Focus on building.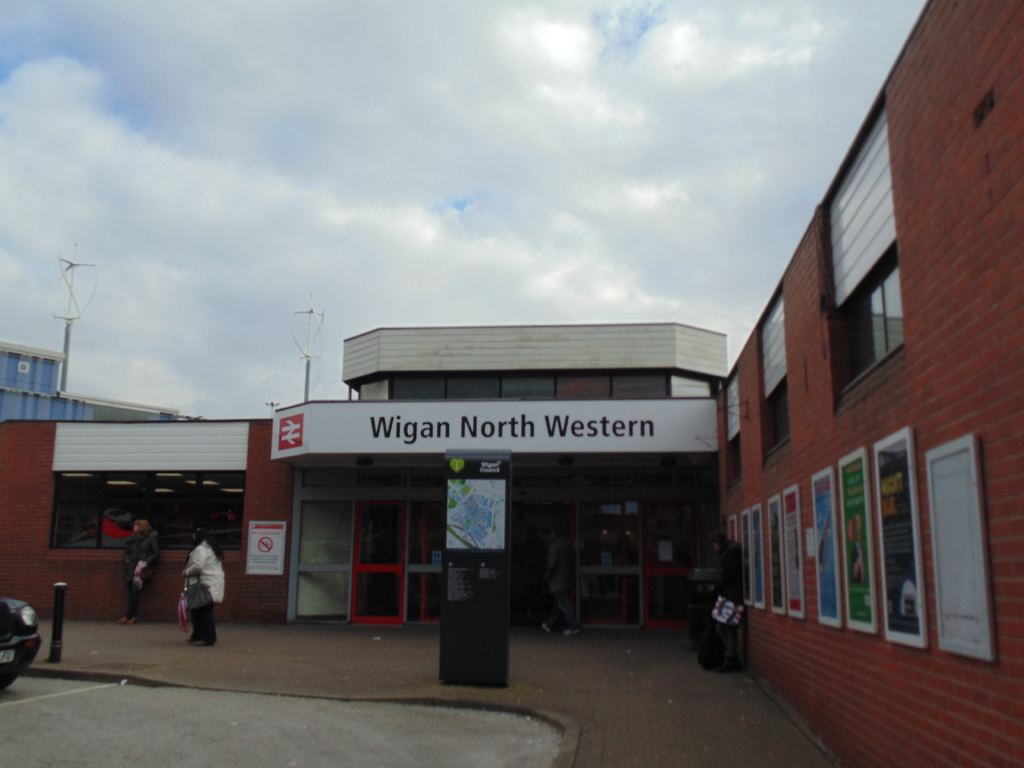
Focused at box(0, 0, 1023, 767).
